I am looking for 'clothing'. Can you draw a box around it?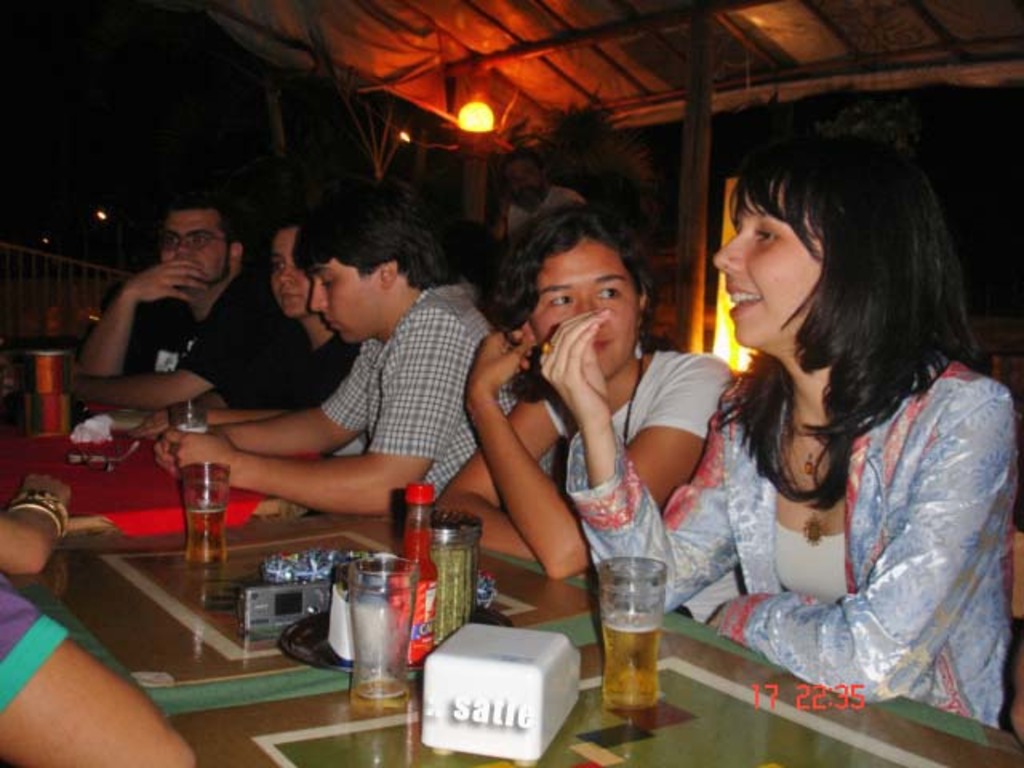
Sure, the bounding box is 499/186/581/240.
